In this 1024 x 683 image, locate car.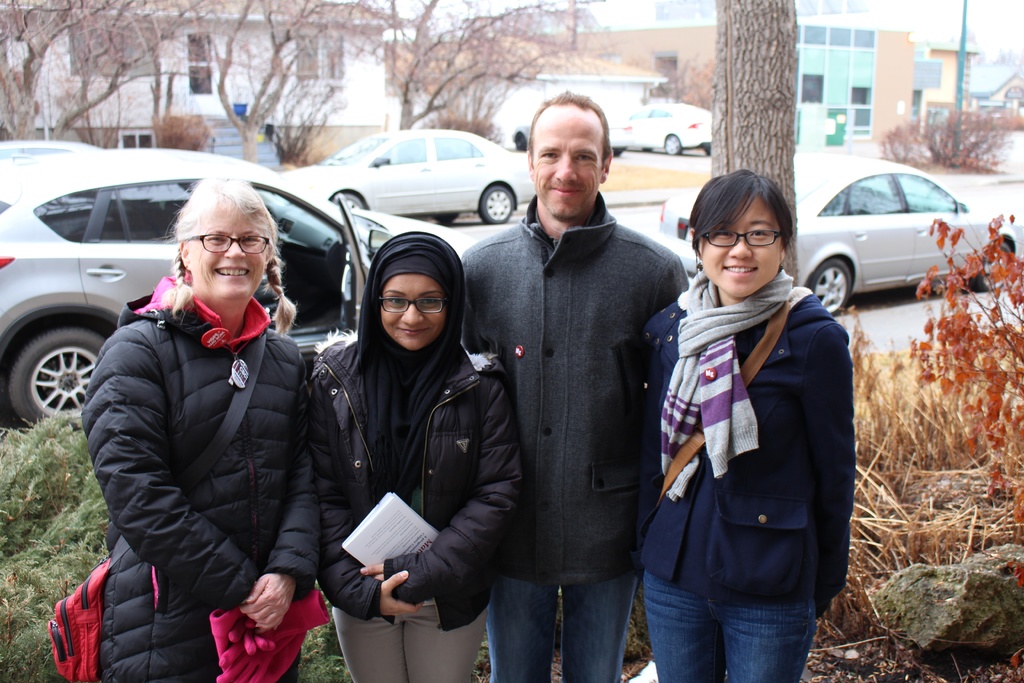
Bounding box: (x1=625, y1=103, x2=711, y2=156).
